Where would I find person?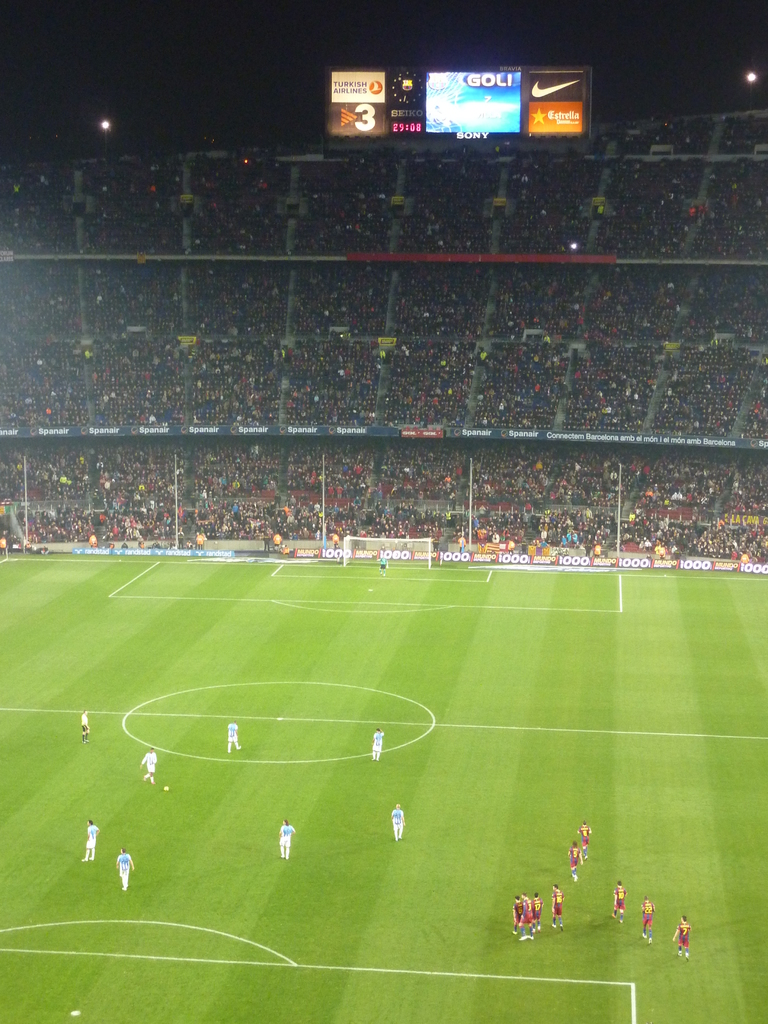
At x1=78, y1=817, x2=100, y2=862.
